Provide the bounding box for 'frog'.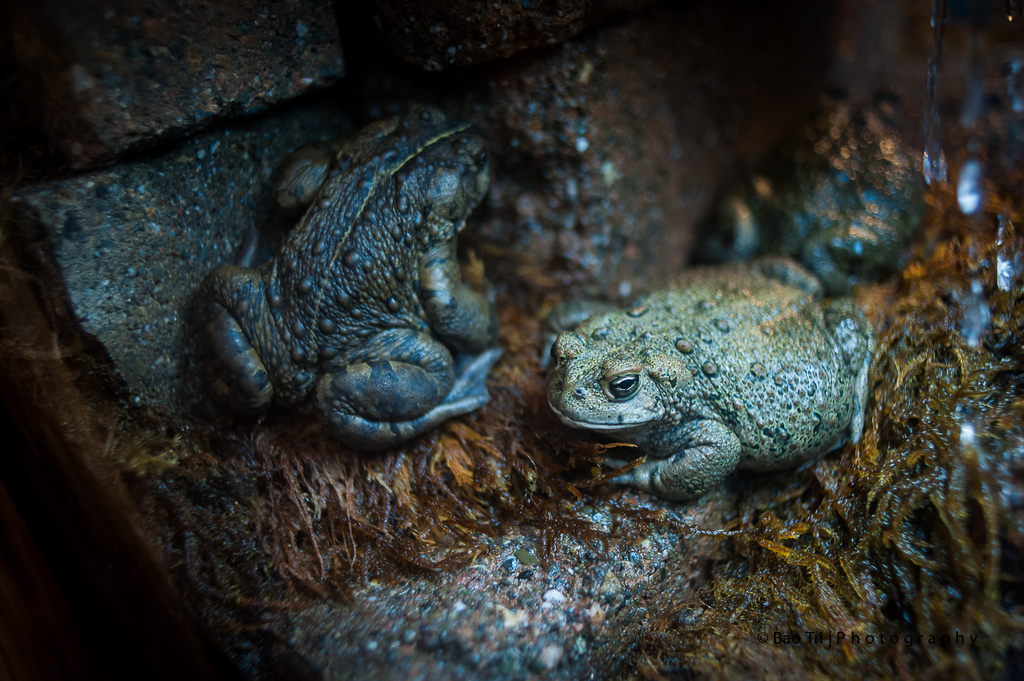
bbox=(194, 98, 498, 446).
